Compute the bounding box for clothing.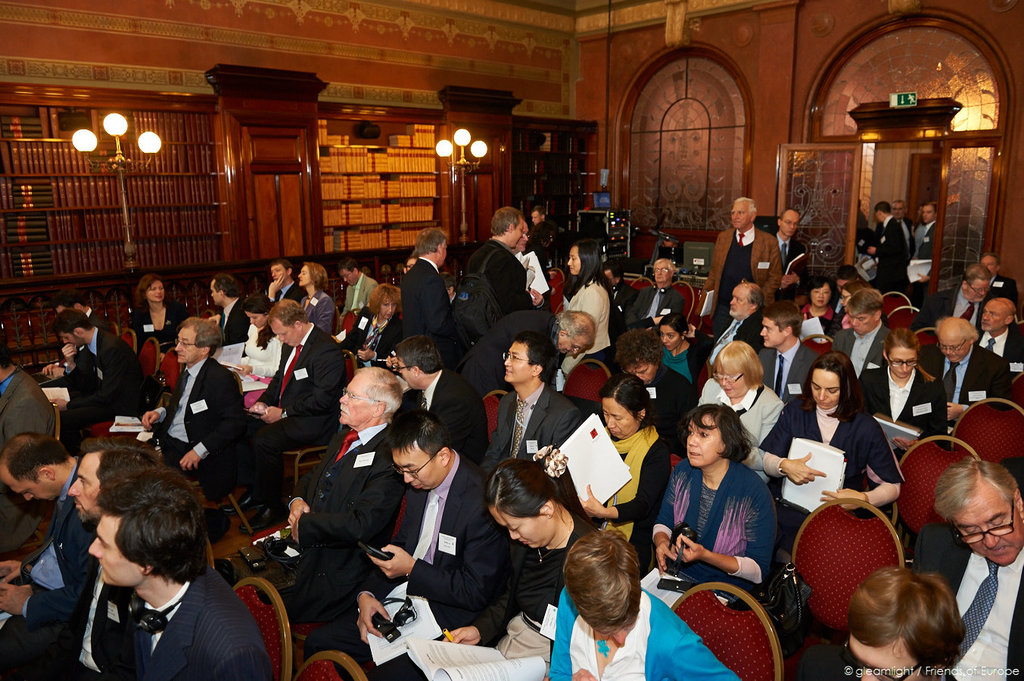
620:284:683:325.
